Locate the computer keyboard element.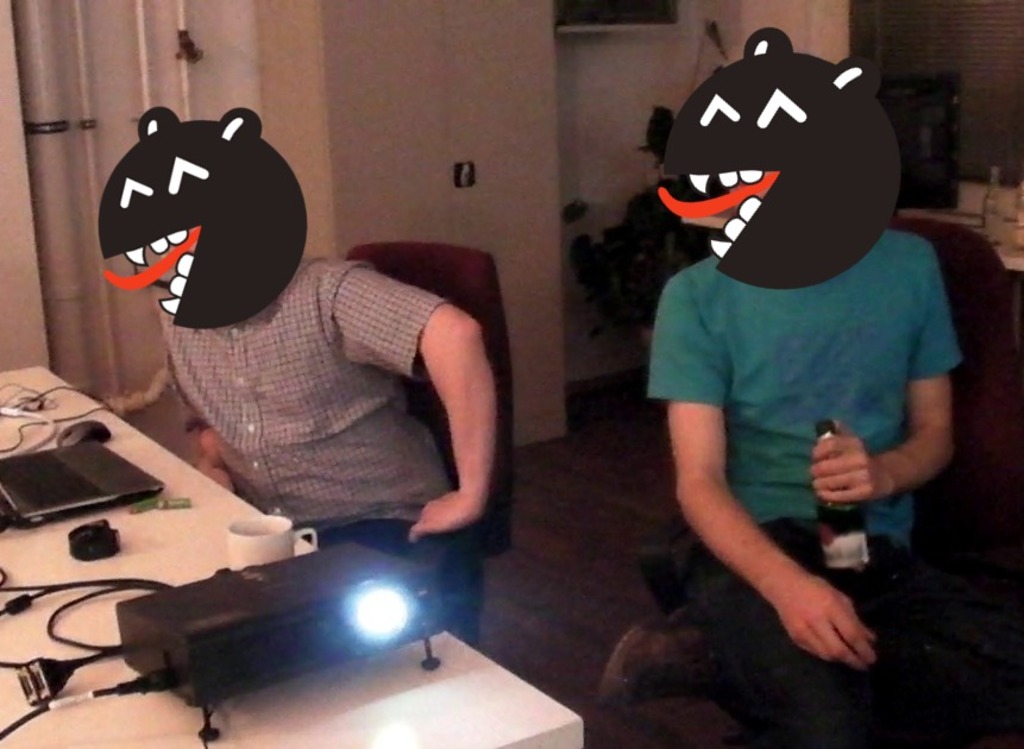
Element bbox: locate(0, 443, 109, 508).
